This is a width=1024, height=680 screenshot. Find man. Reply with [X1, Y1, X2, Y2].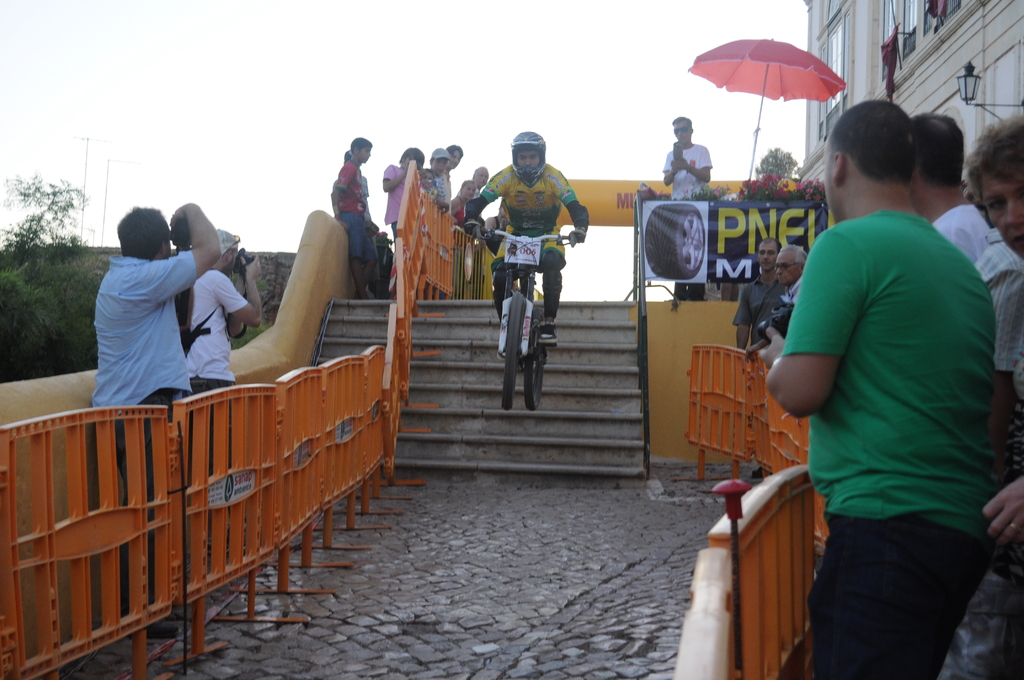
[732, 239, 786, 356].
